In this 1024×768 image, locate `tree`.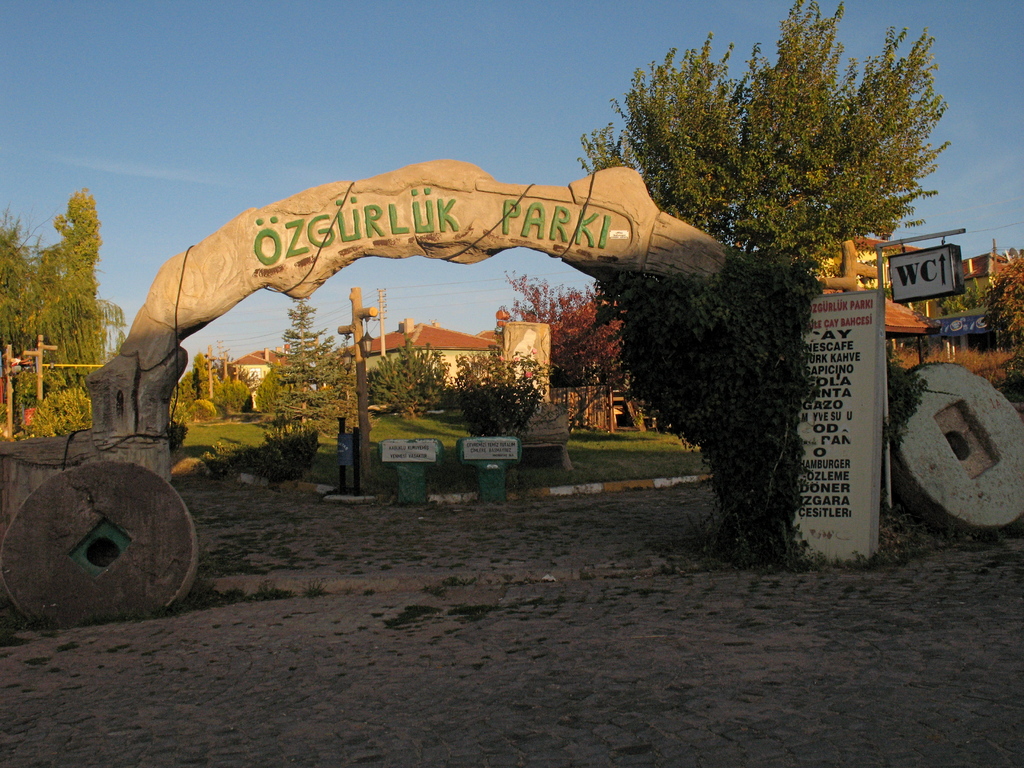
Bounding box: bbox(590, 1, 951, 568).
